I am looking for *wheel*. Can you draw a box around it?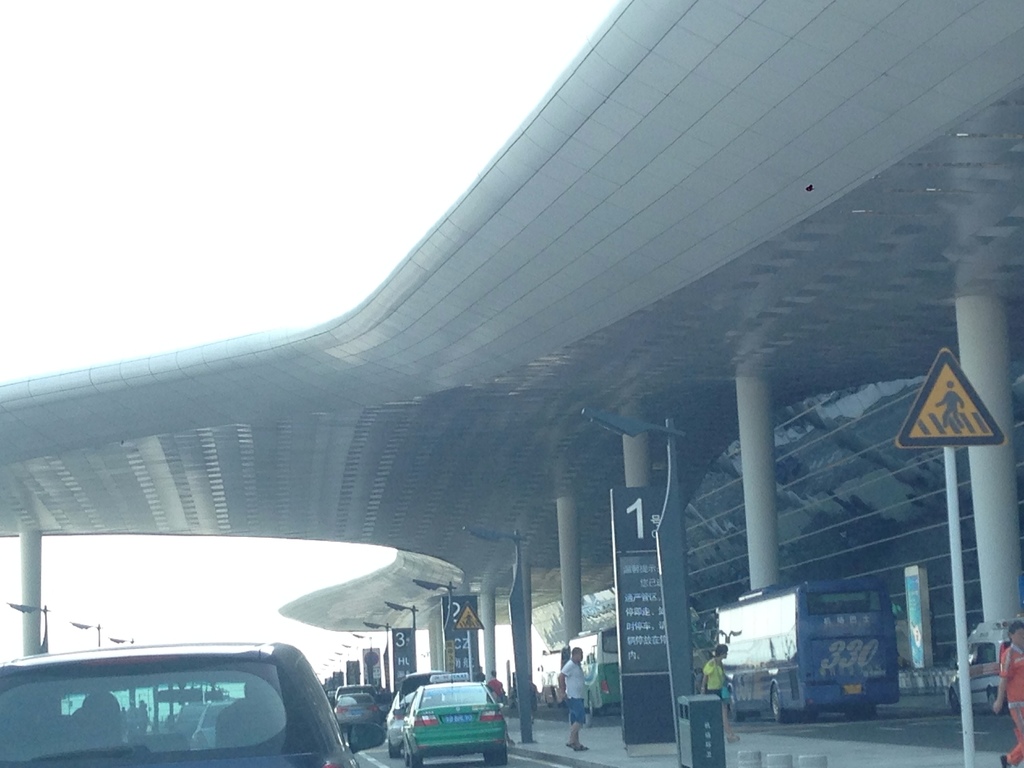
Sure, the bounding box is 950,692,959,717.
